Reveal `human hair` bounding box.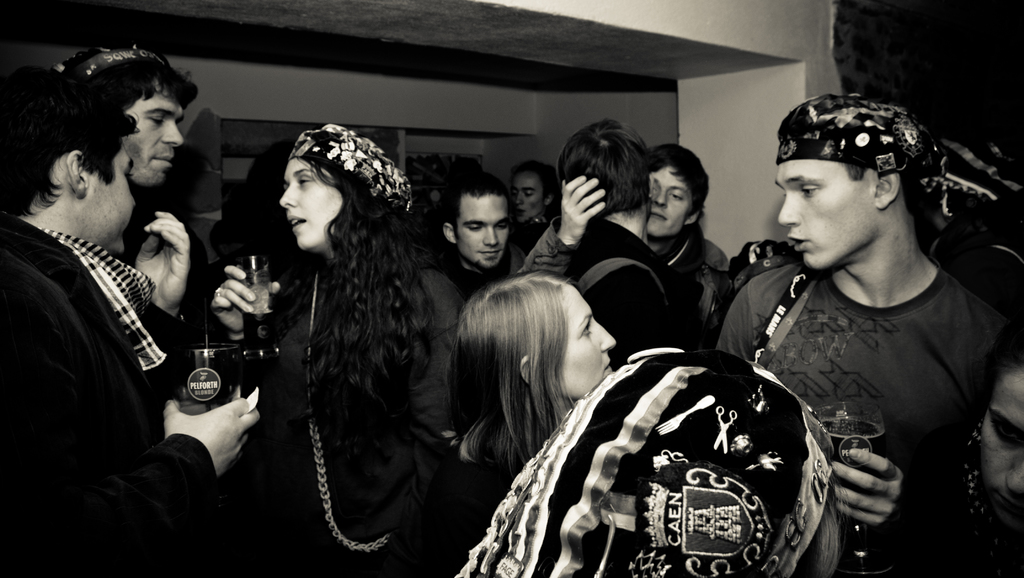
Revealed: bbox(0, 68, 139, 214).
